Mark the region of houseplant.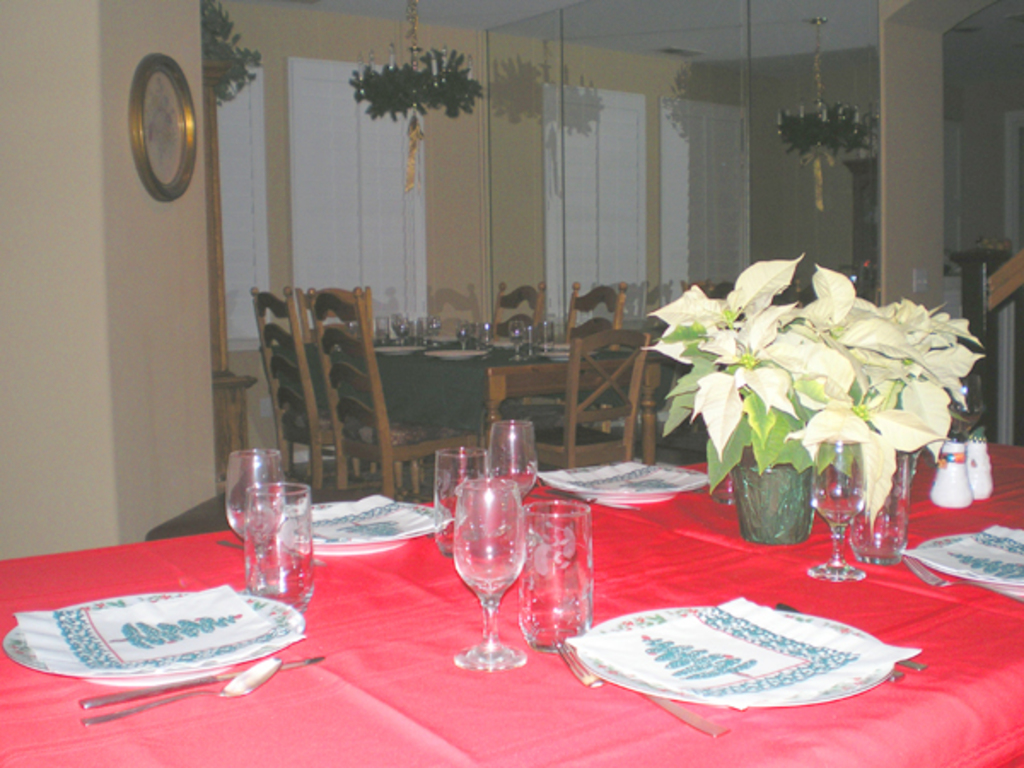
Region: (785, 99, 867, 159).
